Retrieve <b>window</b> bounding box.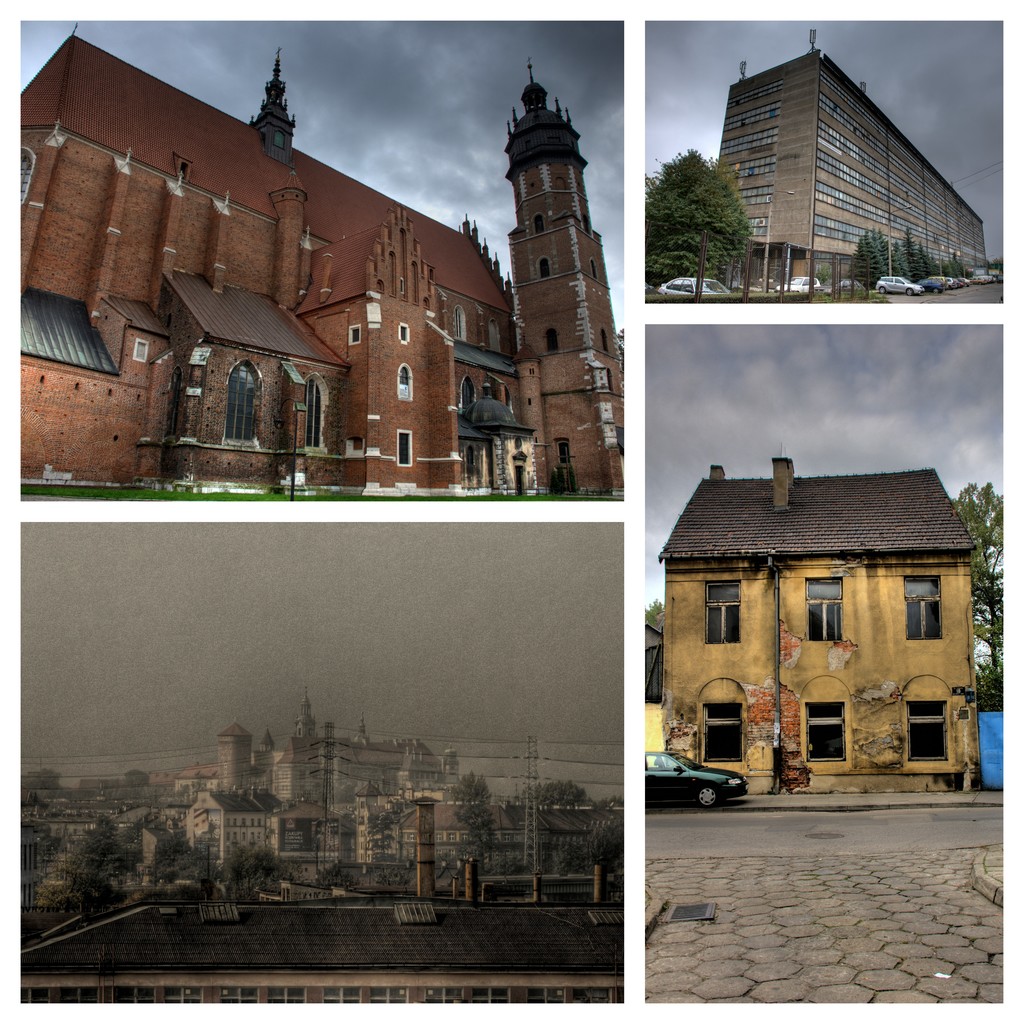
Bounding box: select_region(396, 362, 412, 404).
